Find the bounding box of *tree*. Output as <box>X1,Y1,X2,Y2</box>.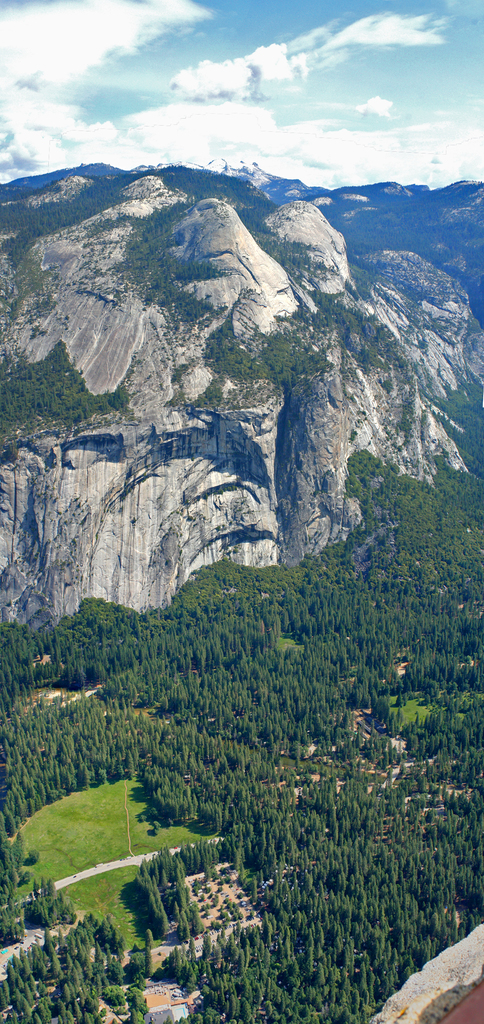
<box>395,693,403,707</box>.
